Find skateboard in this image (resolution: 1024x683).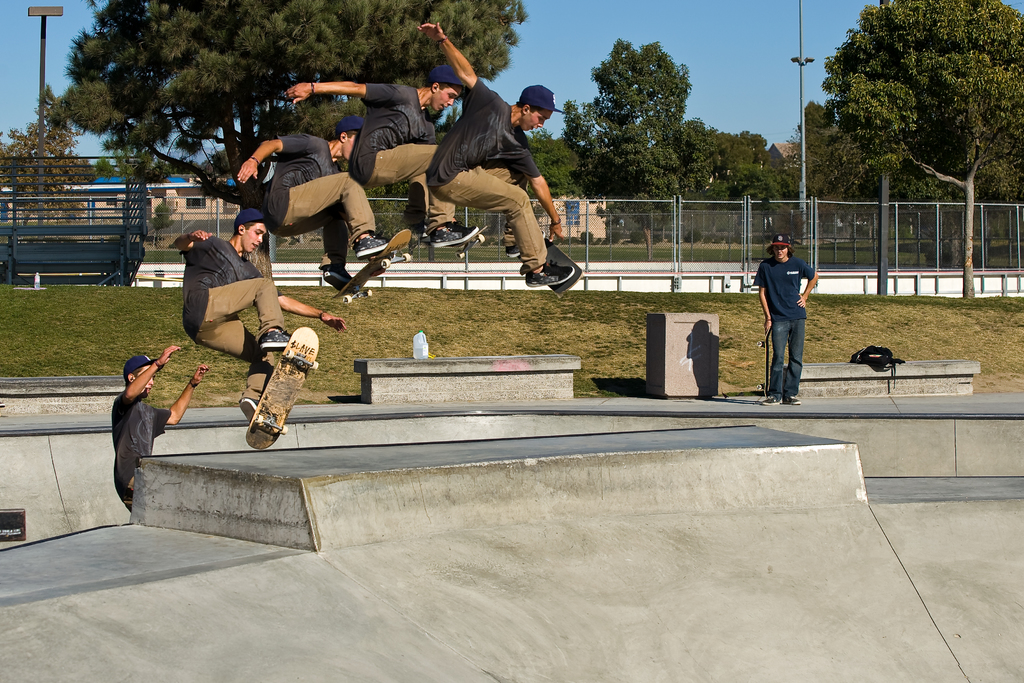
[left=246, top=325, right=321, bottom=453].
